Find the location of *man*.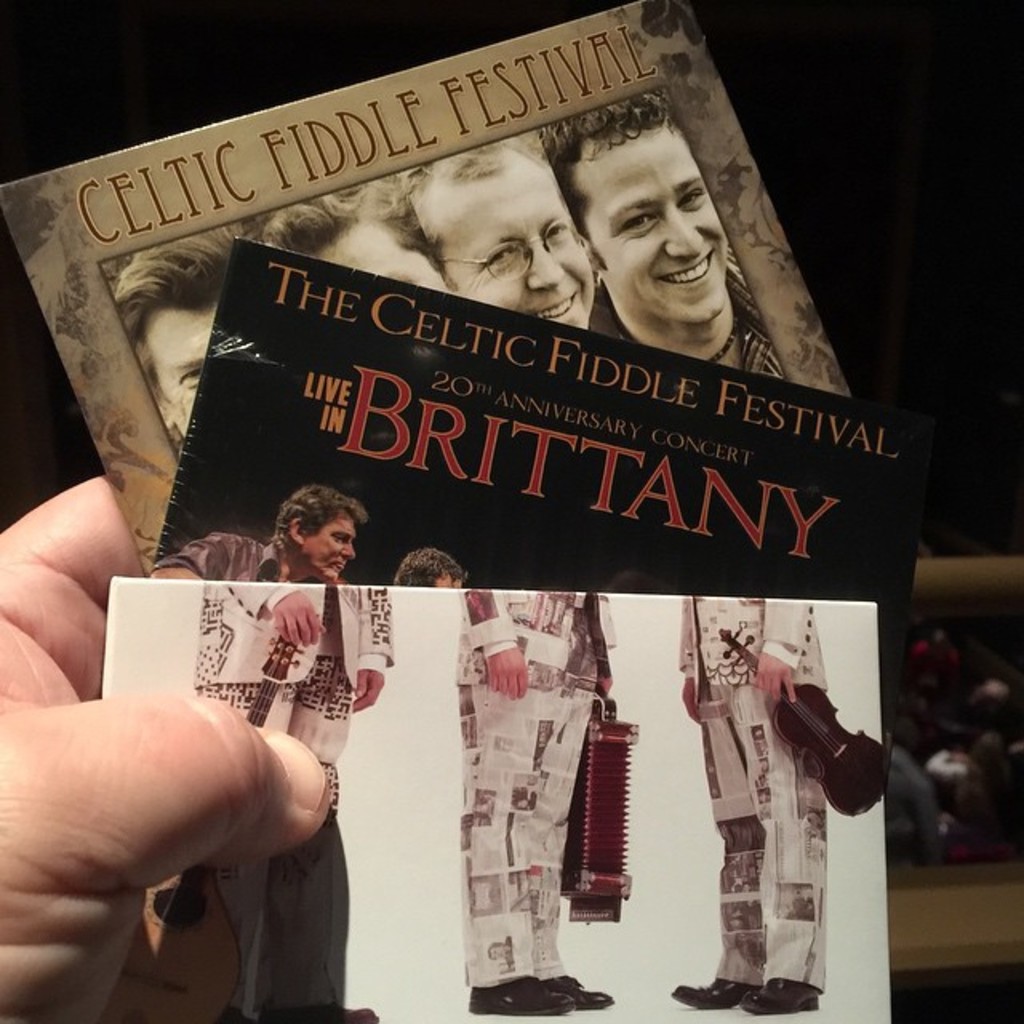
Location: l=538, t=104, r=794, b=390.
